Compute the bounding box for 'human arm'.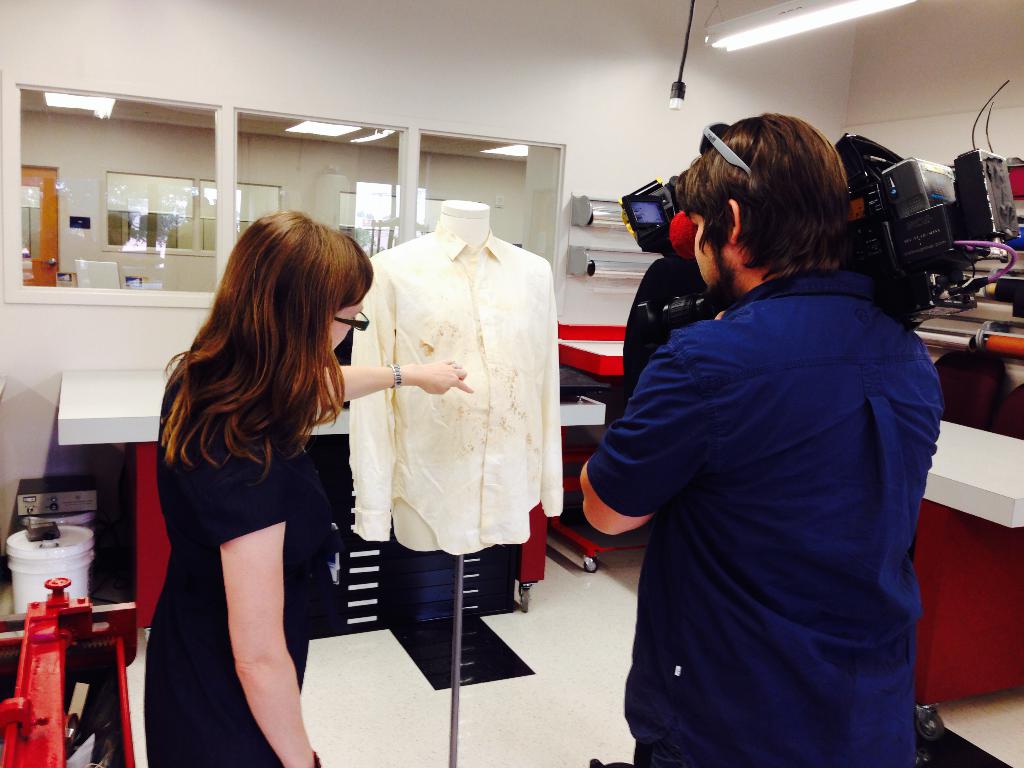
(170,436,302,728).
